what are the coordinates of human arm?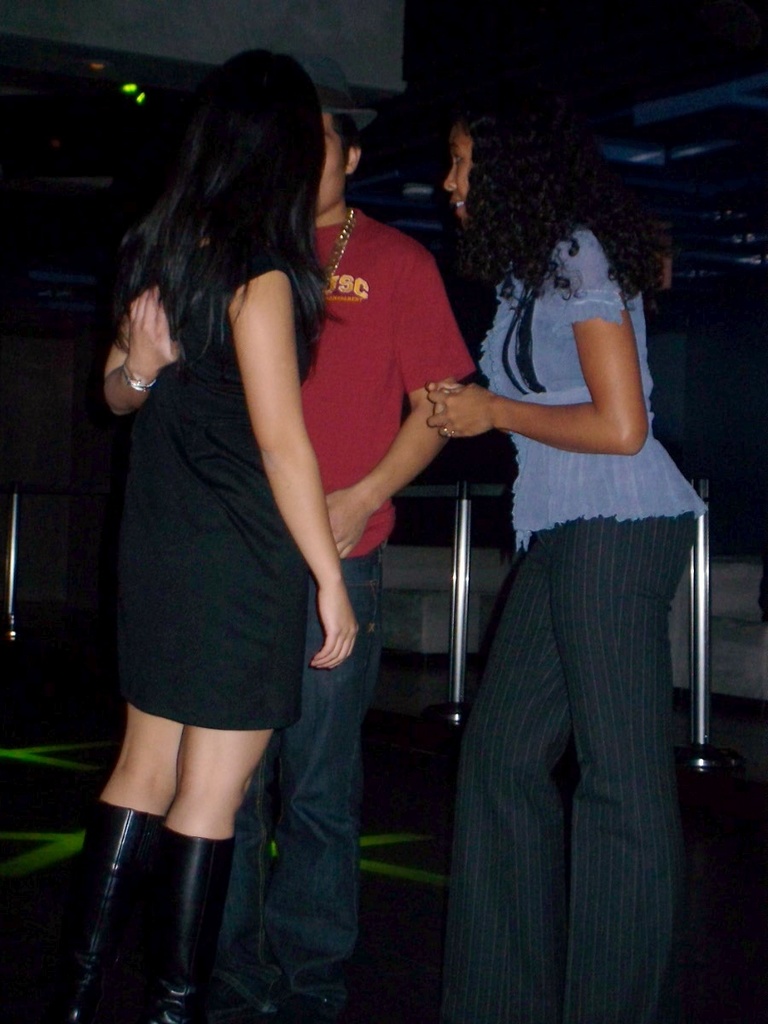
{"left": 426, "top": 226, "right": 648, "bottom": 445}.
